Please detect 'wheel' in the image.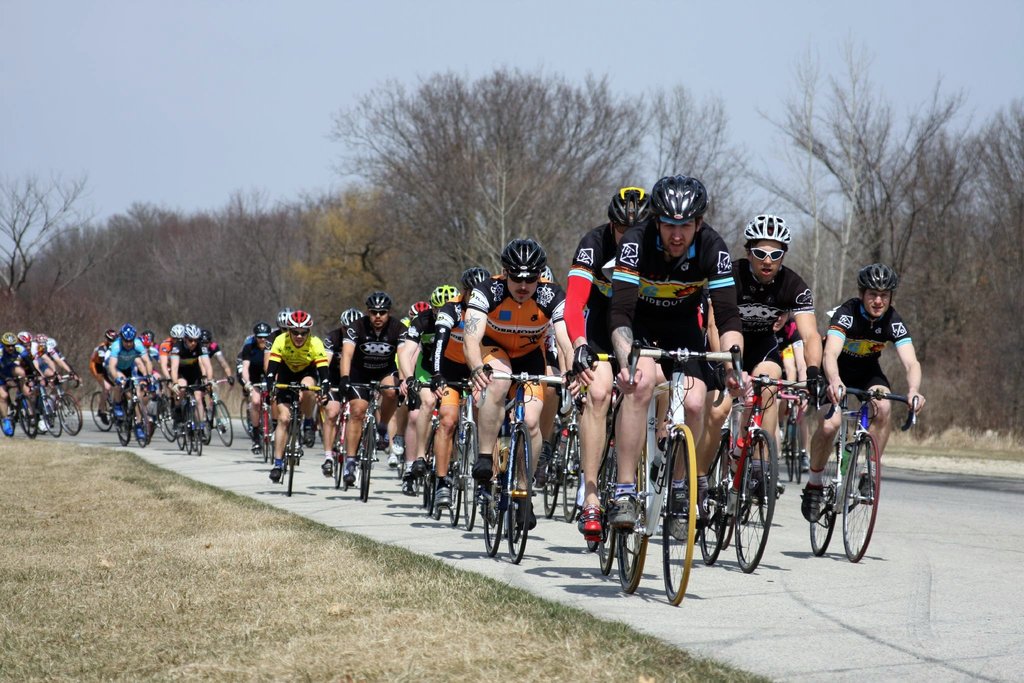
left=792, top=428, right=803, bottom=482.
